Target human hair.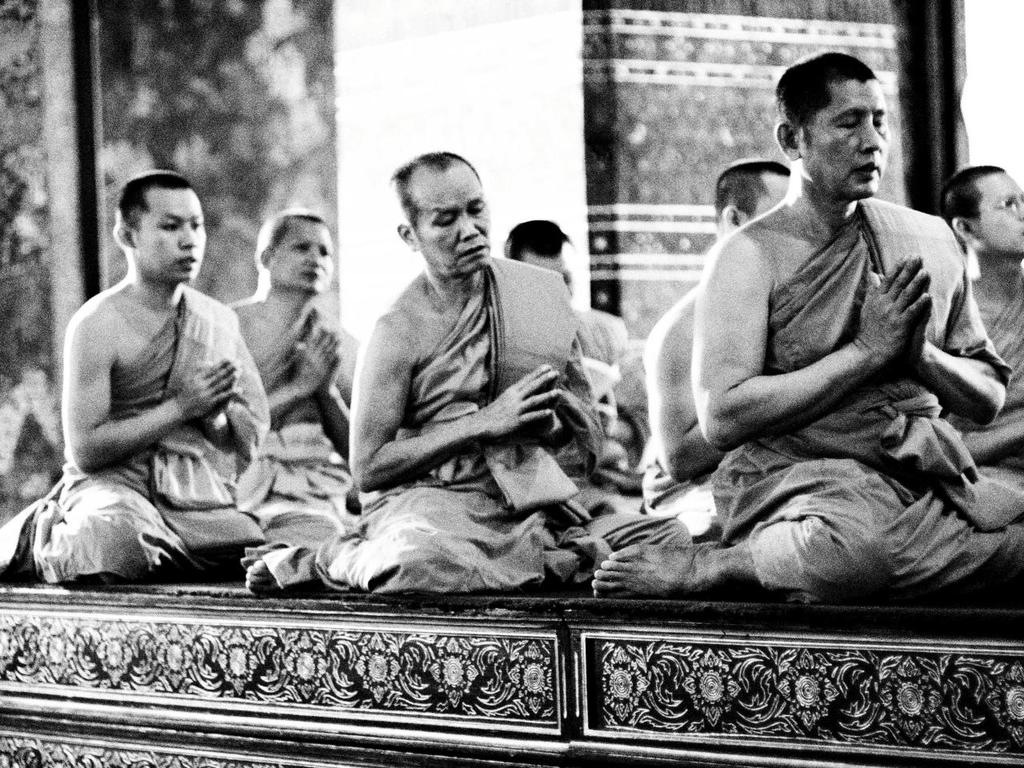
Target region: left=714, top=159, right=790, bottom=233.
